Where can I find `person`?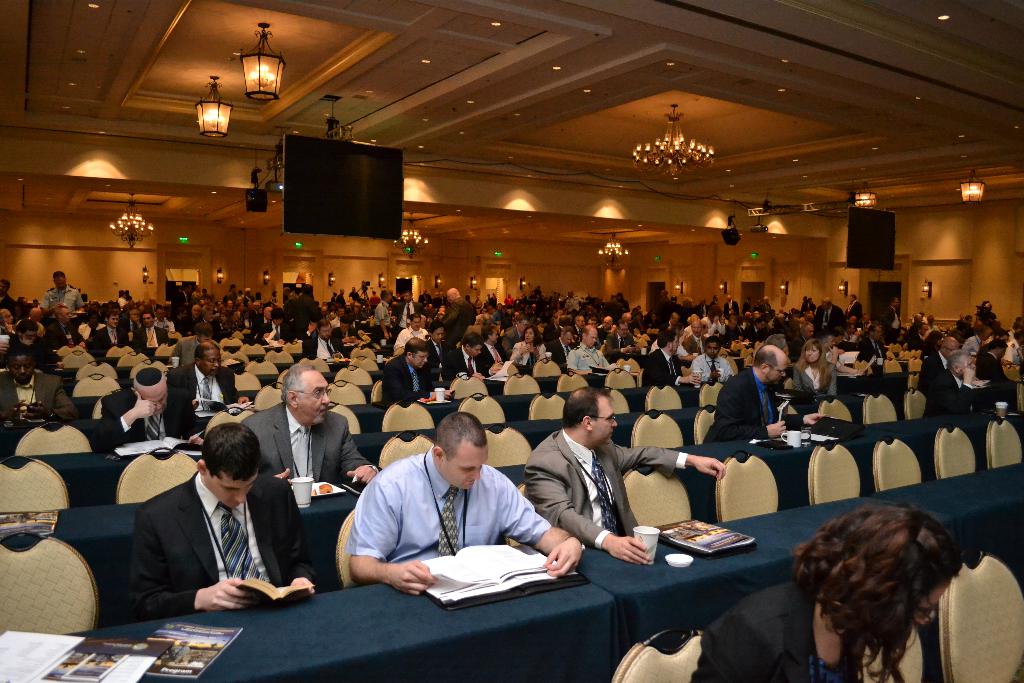
You can find it at pyautogui.locateOnScreen(733, 318, 749, 336).
